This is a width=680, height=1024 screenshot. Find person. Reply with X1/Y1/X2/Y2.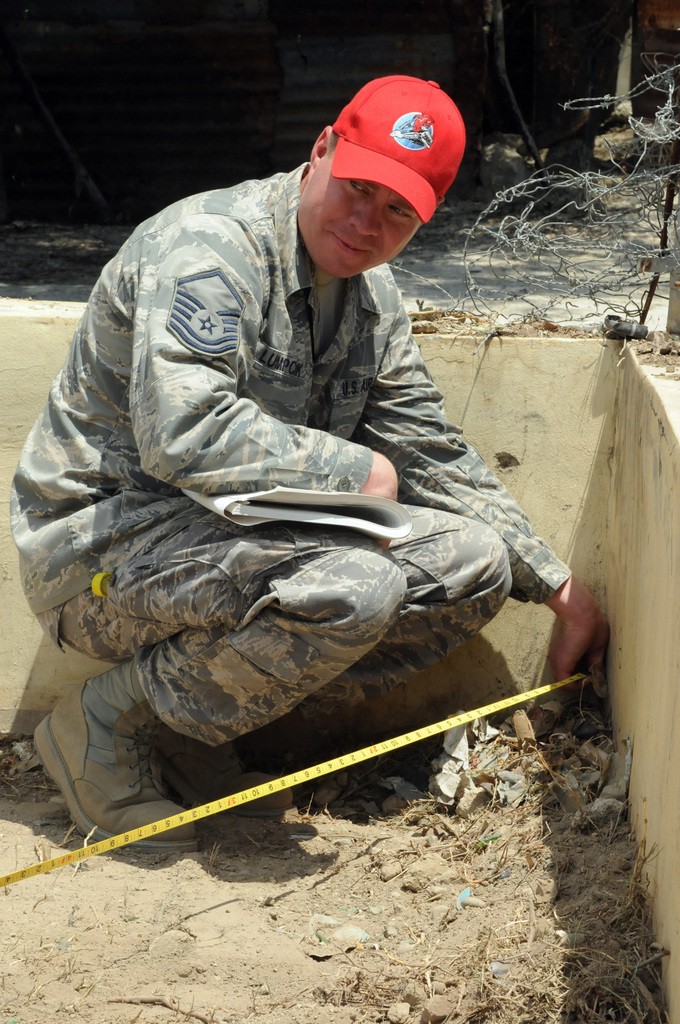
26/92/563/888.
